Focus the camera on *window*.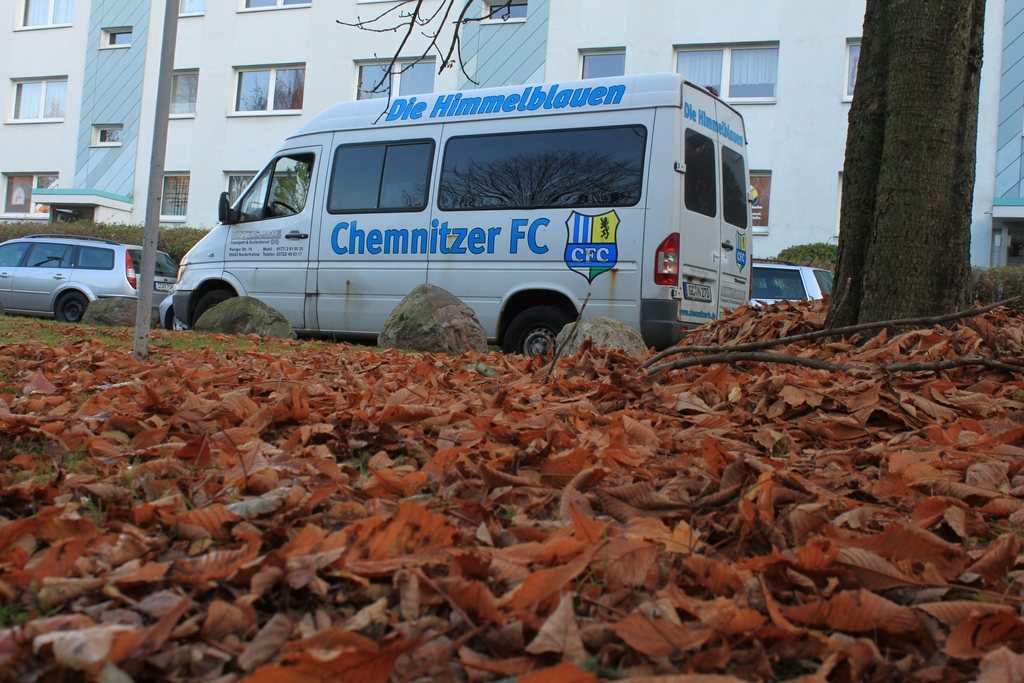
Focus region: x1=843 y1=41 x2=867 y2=100.
